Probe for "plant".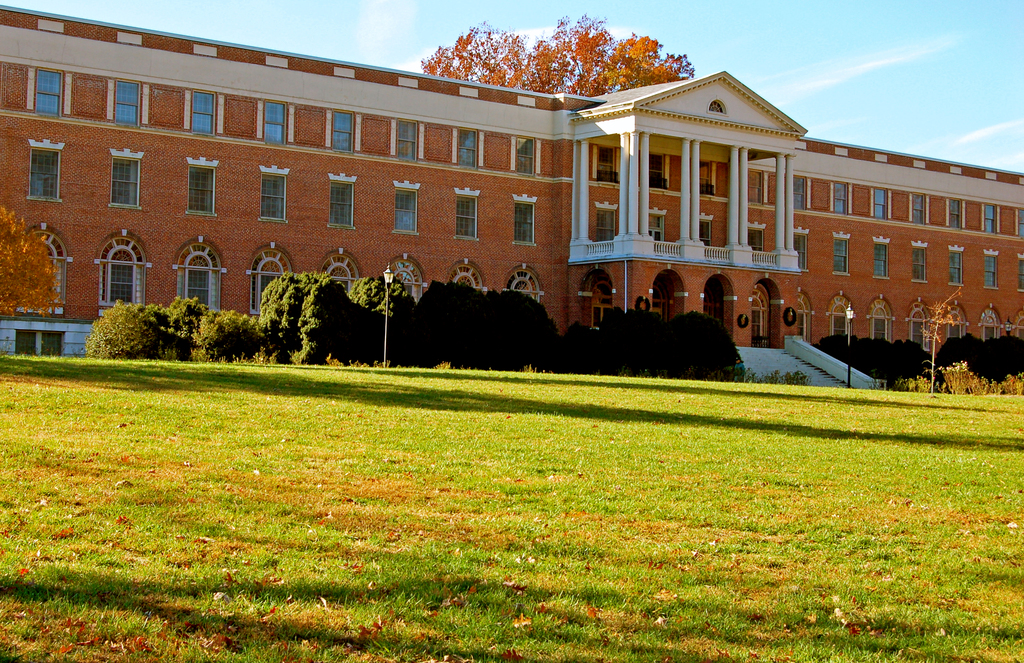
Probe result: [left=580, top=303, right=655, bottom=378].
